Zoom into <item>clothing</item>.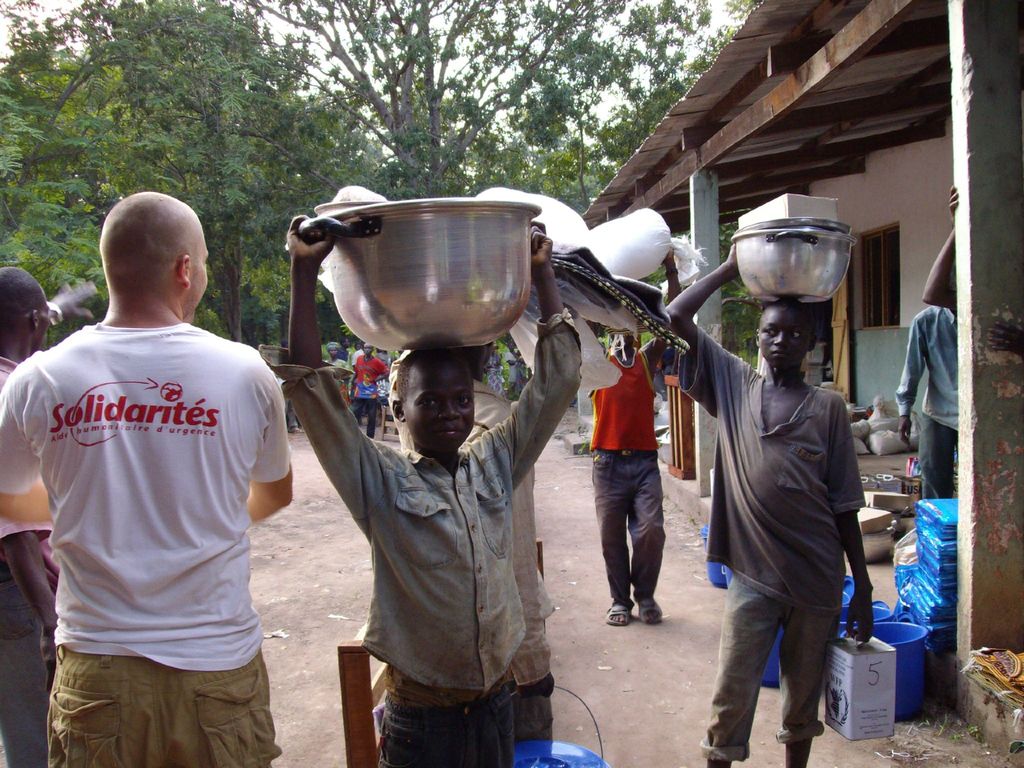
Zoom target: bbox=(0, 342, 77, 767).
